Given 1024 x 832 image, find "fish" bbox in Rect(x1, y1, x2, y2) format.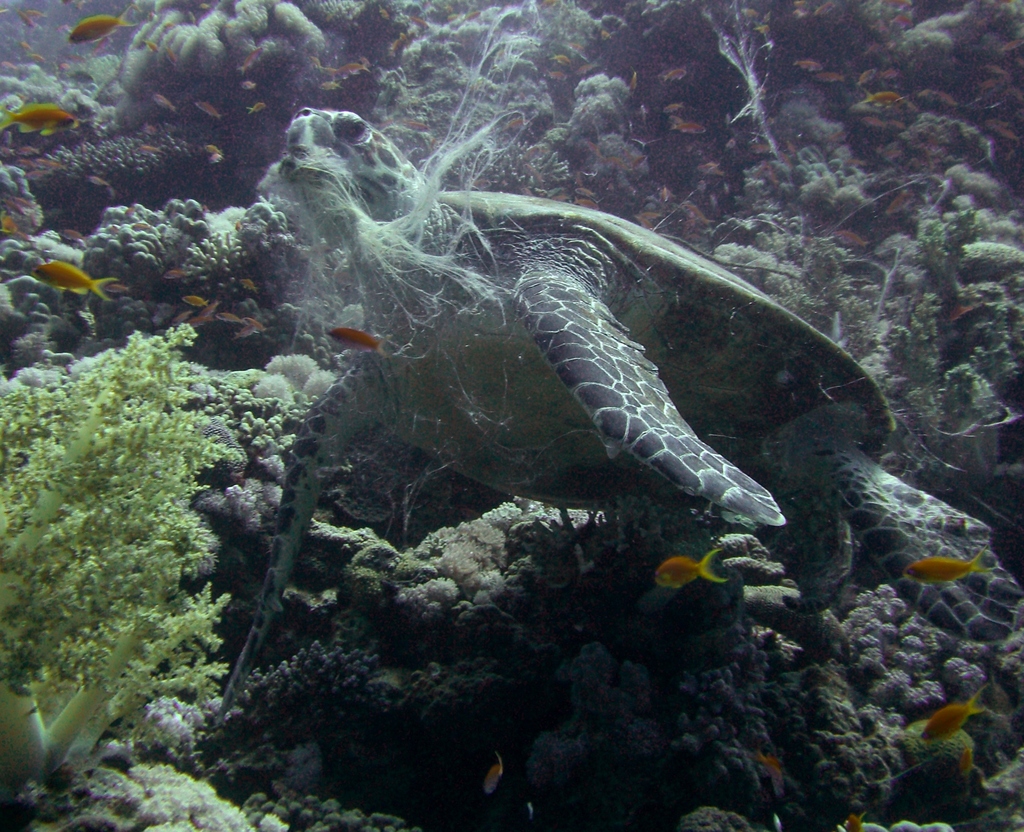
Rect(314, 80, 339, 90).
